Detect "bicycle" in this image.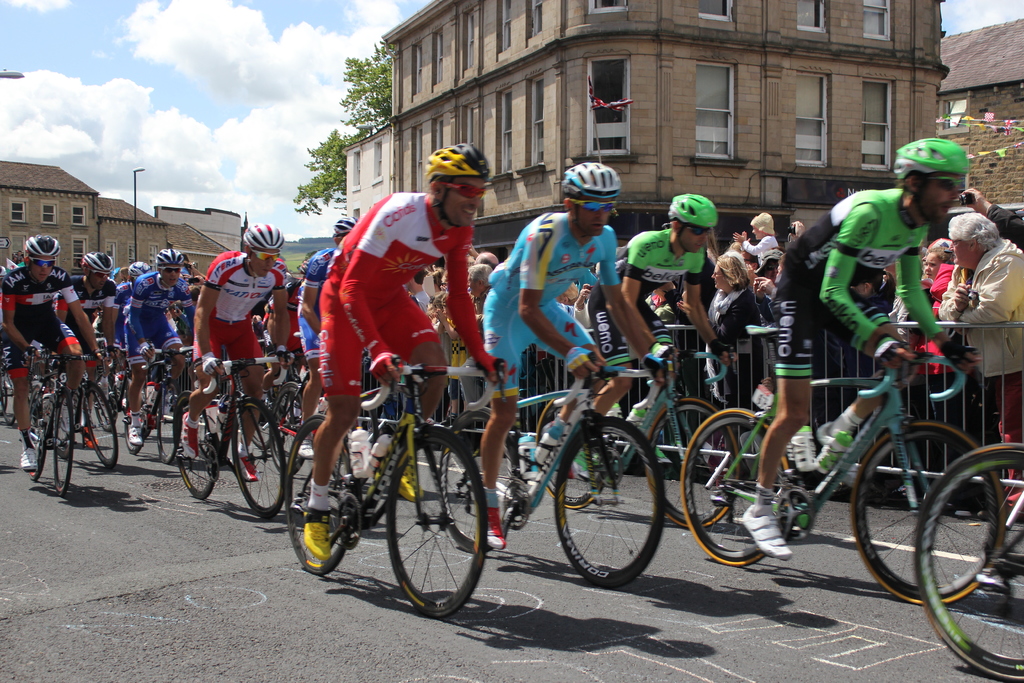
Detection: bbox=(286, 328, 495, 623).
